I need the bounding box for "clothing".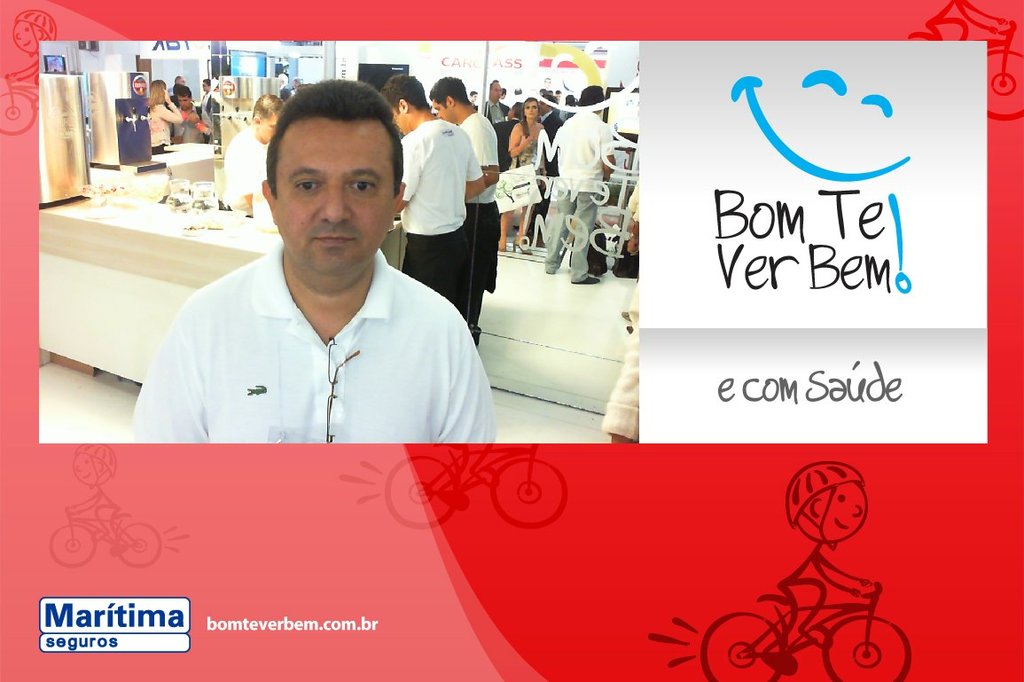
Here it is: Rect(135, 193, 487, 458).
